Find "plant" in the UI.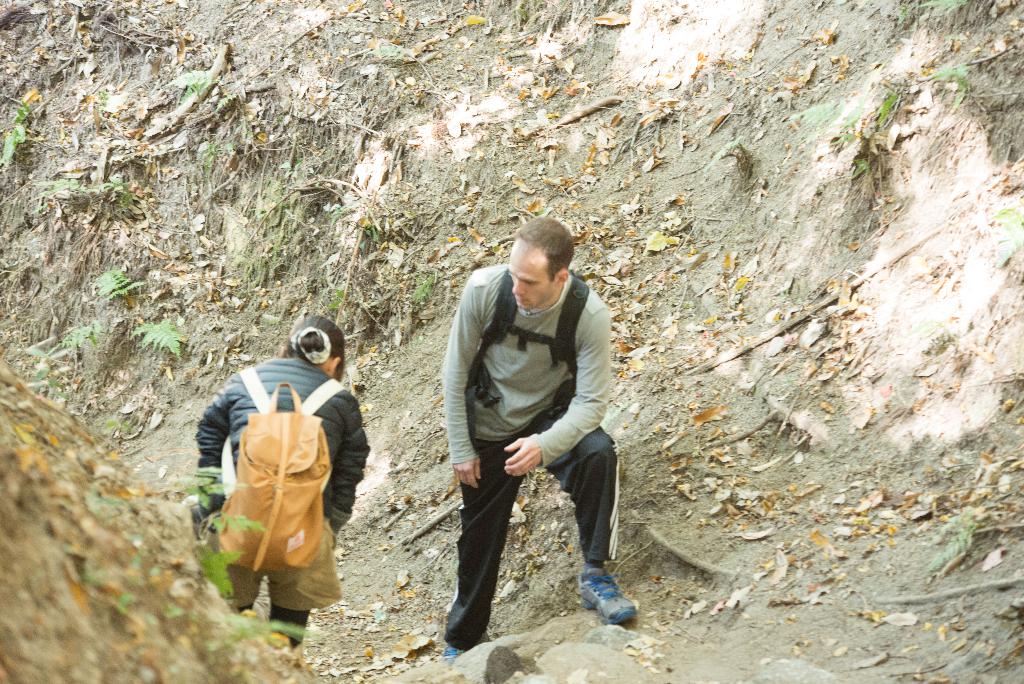
UI element at 105:255:148:295.
